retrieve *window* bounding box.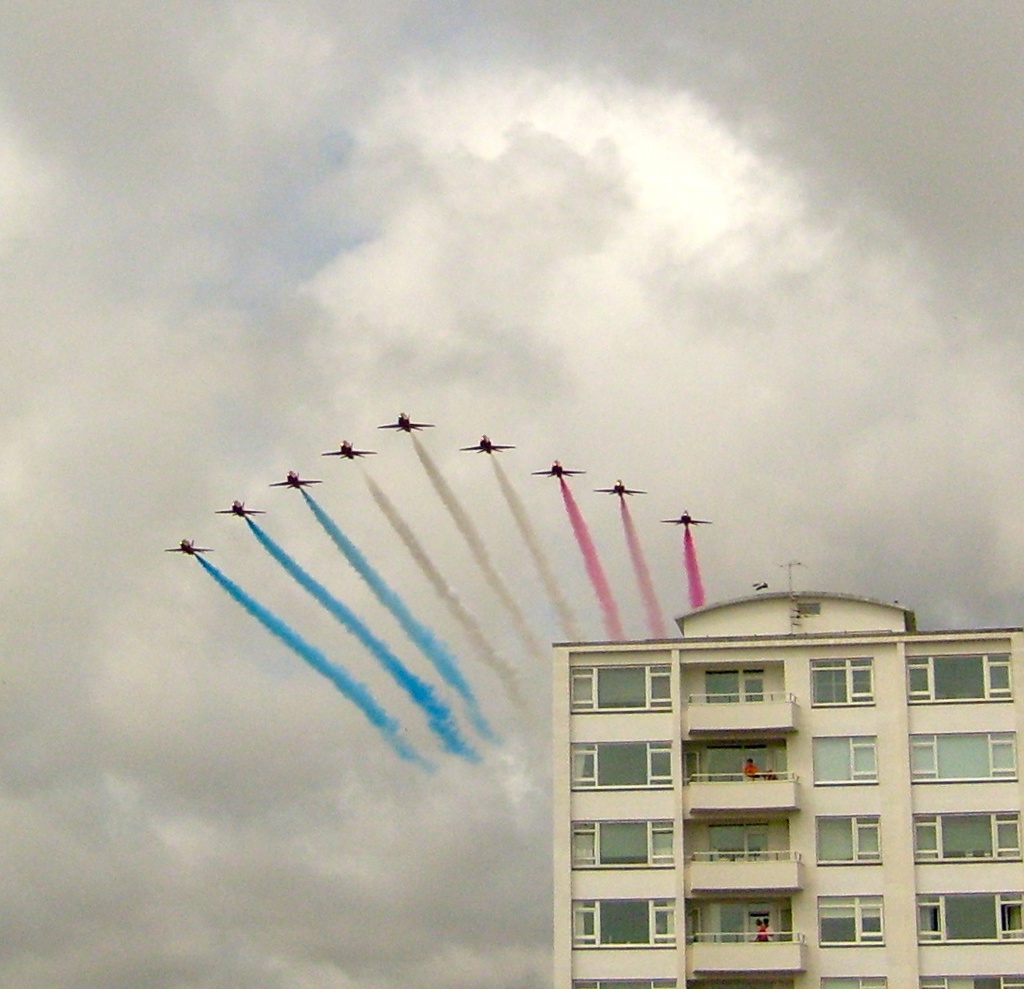
Bounding box: box=[568, 898, 674, 950].
